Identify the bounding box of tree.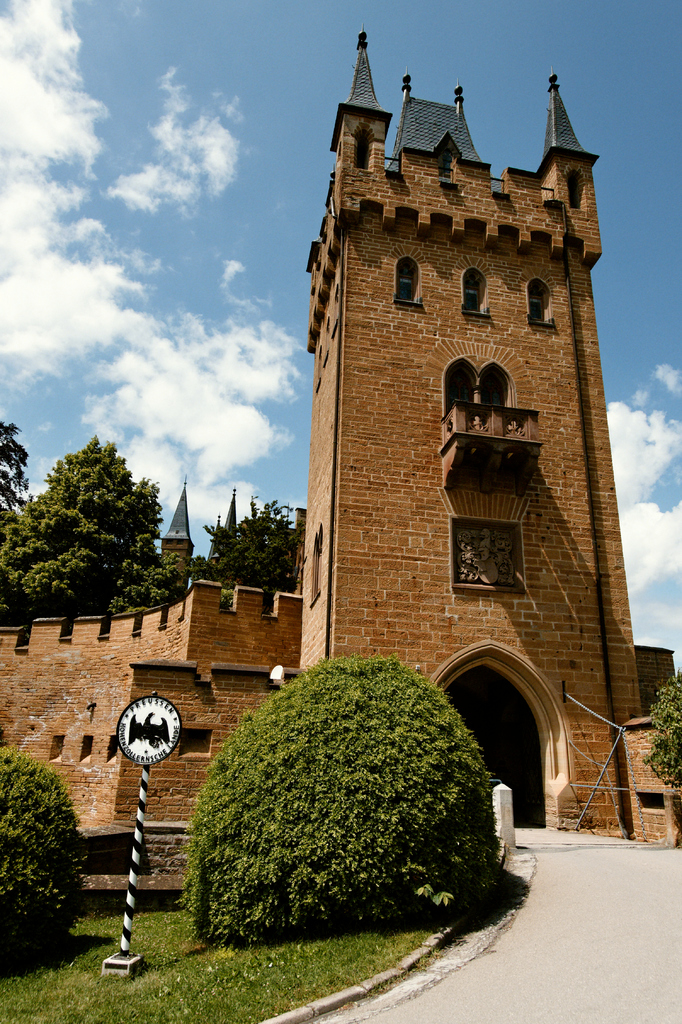
bbox=(167, 487, 314, 588).
